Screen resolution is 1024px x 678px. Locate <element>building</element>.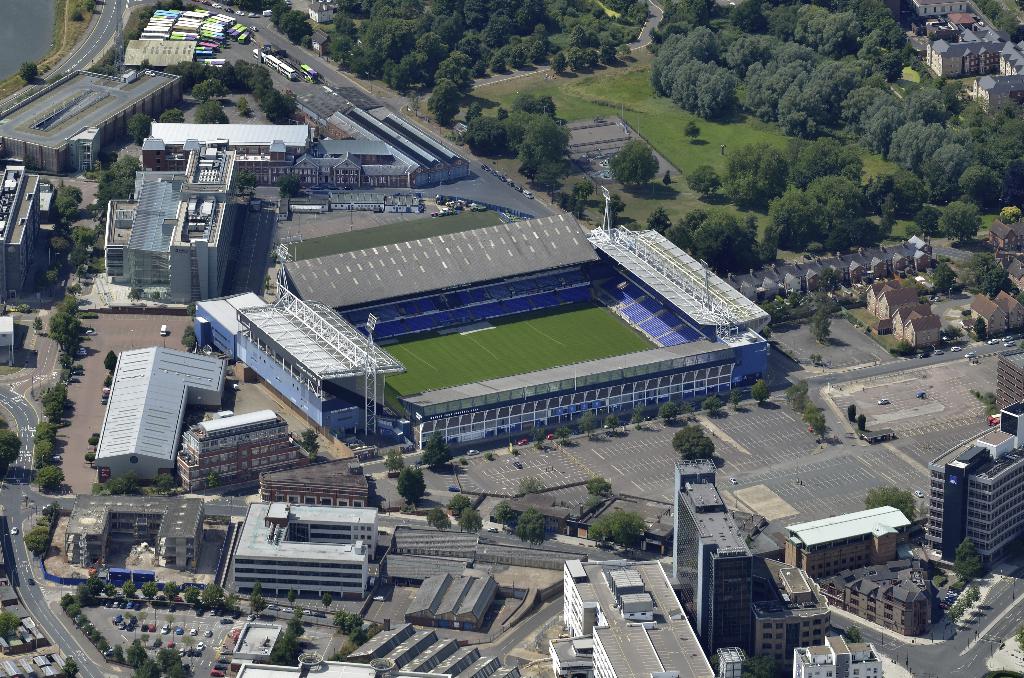
259/455/367/507.
